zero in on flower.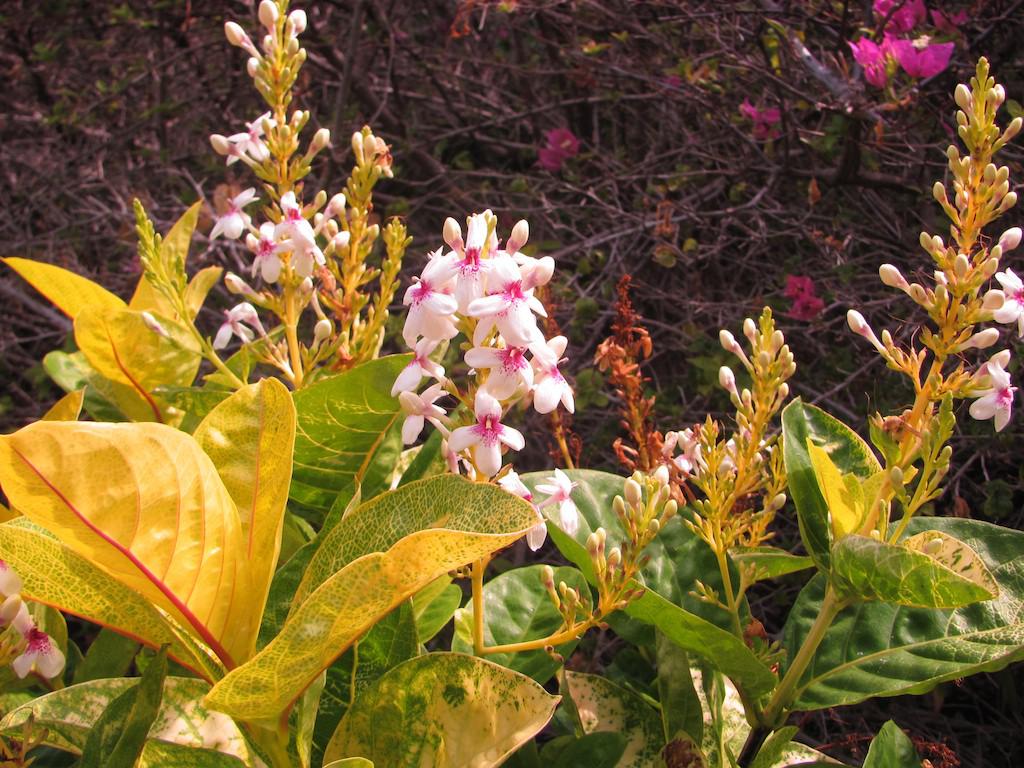
Zeroed in: rect(534, 125, 584, 168).
